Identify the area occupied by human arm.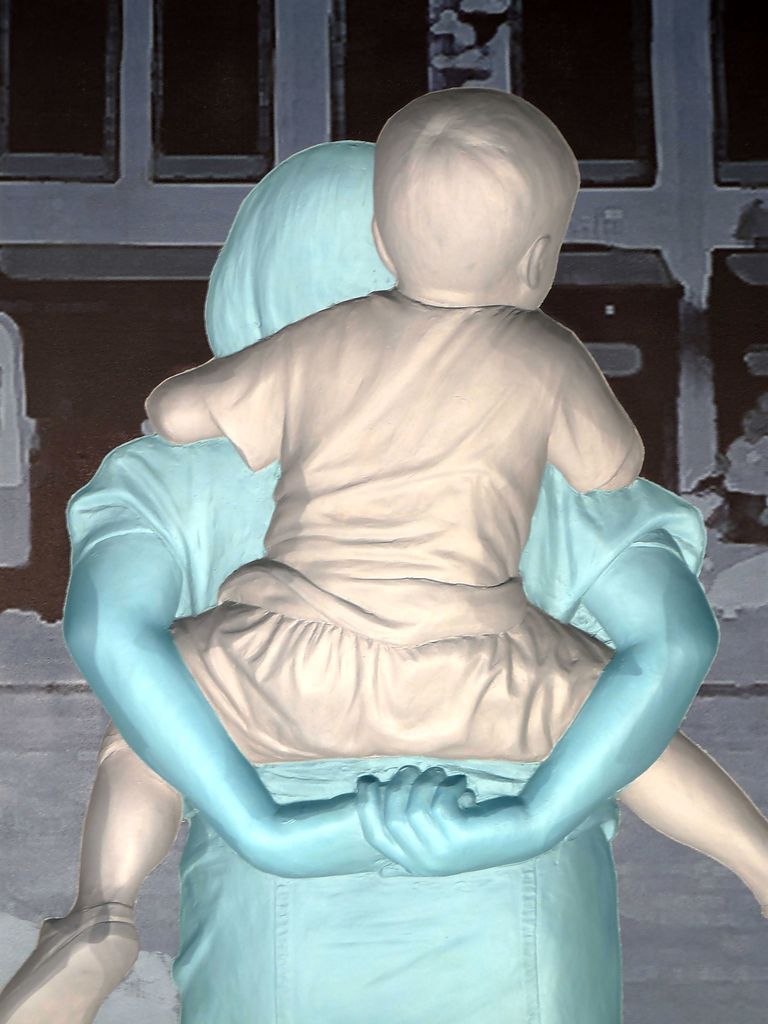
Area: box(358, 532, 723, 882).
